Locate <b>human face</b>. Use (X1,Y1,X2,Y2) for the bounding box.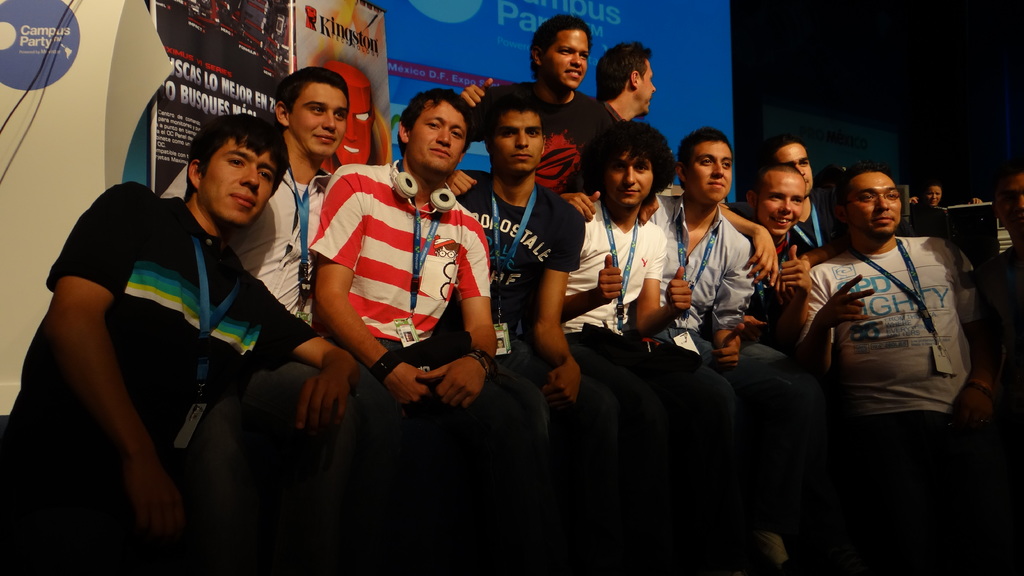
(925,186,941,203).
